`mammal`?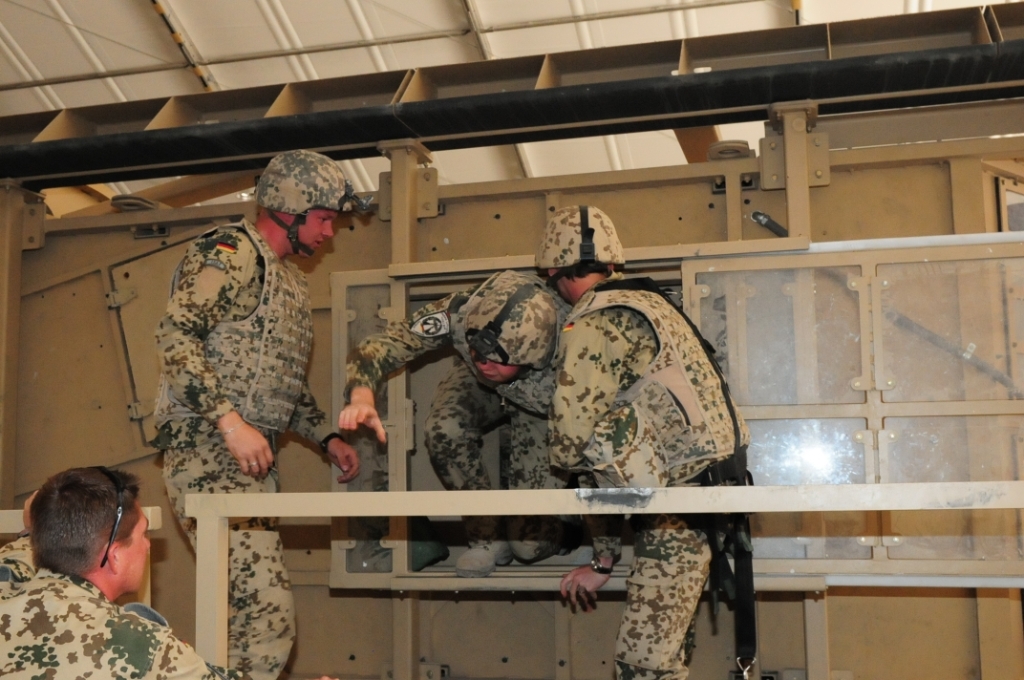
locate(0, 467, 330, 679)
